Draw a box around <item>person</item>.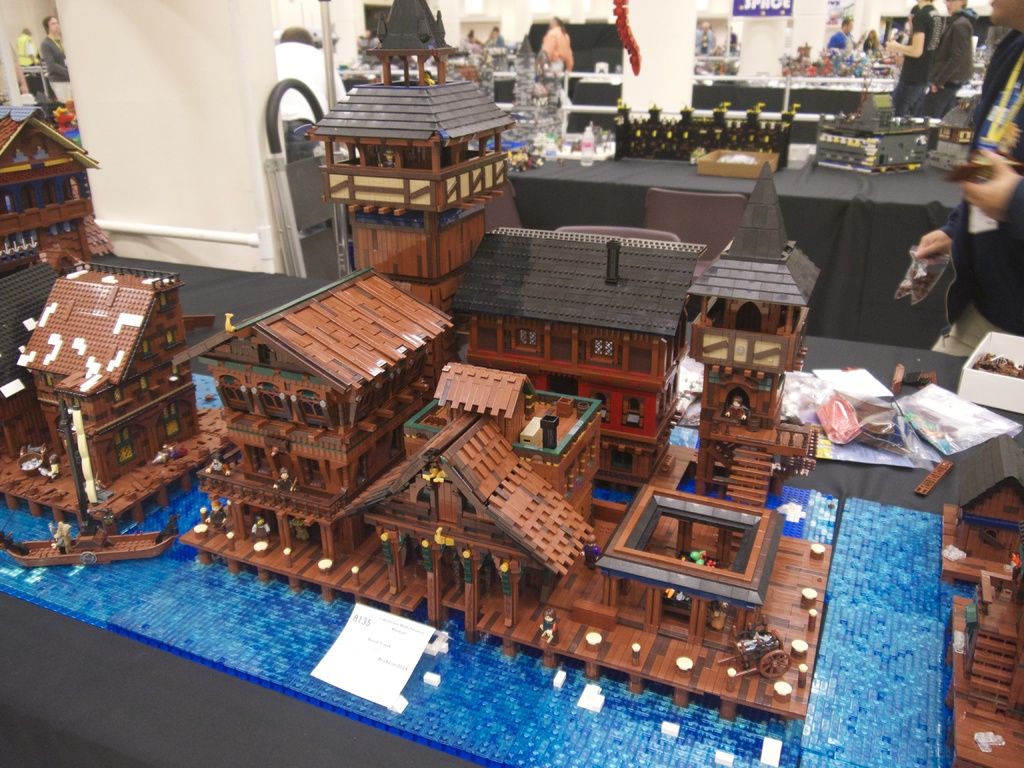
[578, 532, 603, 573].
